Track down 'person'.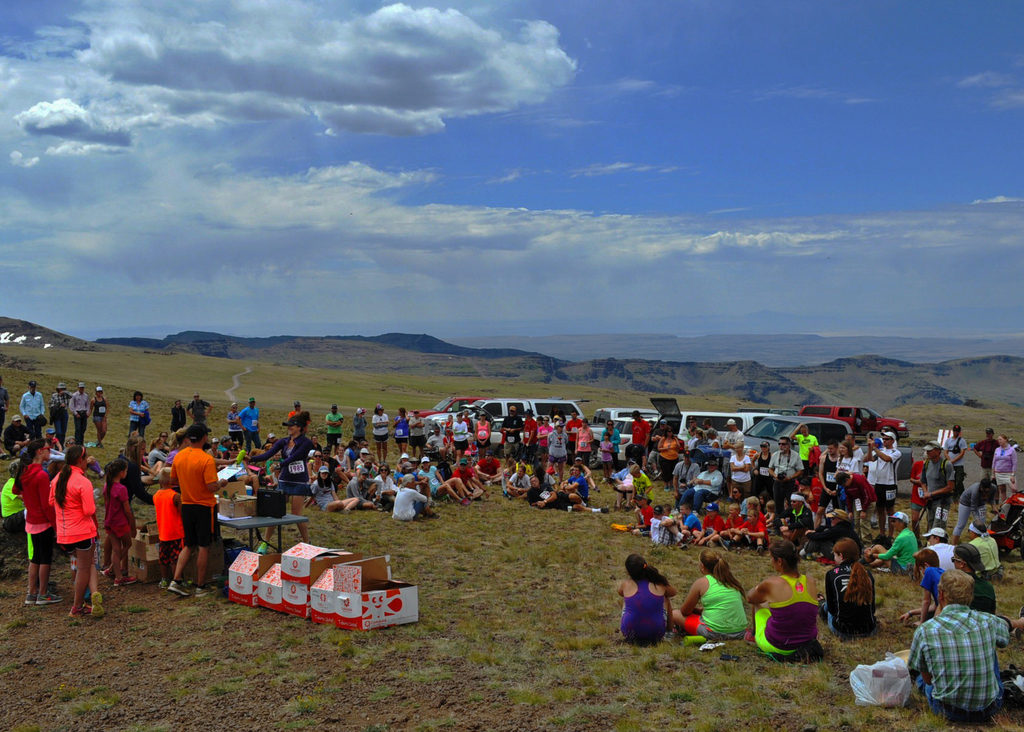
Tracked to crop(3, 454, 37, 539).
